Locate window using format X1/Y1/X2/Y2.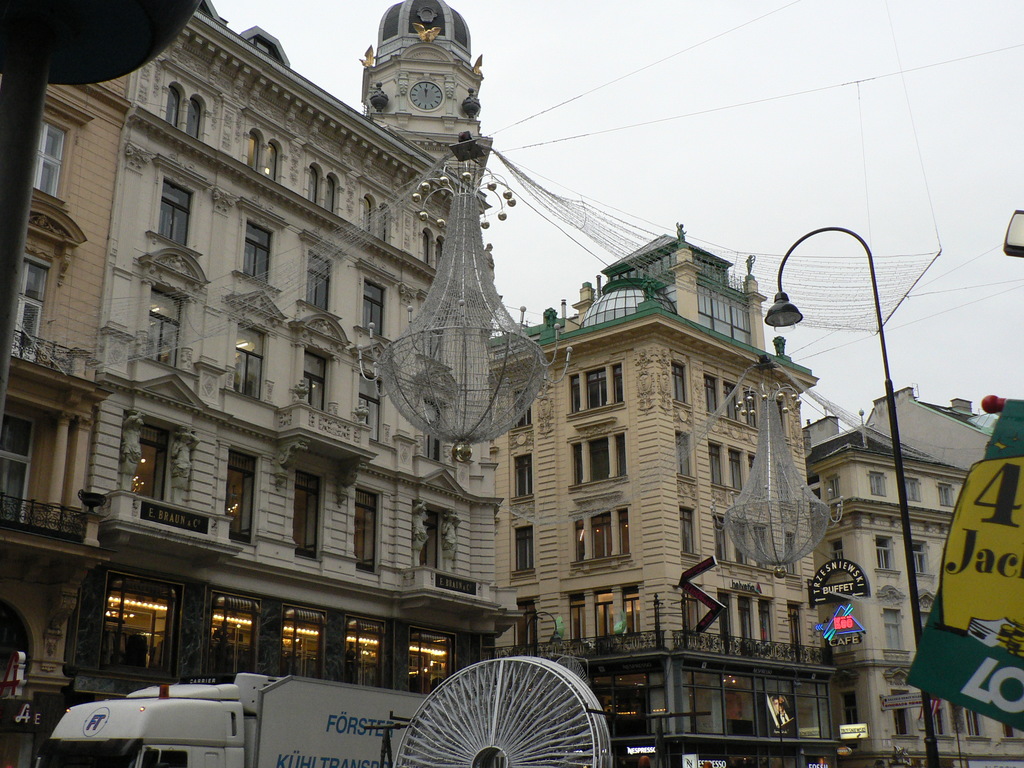
204/590/269/685.
